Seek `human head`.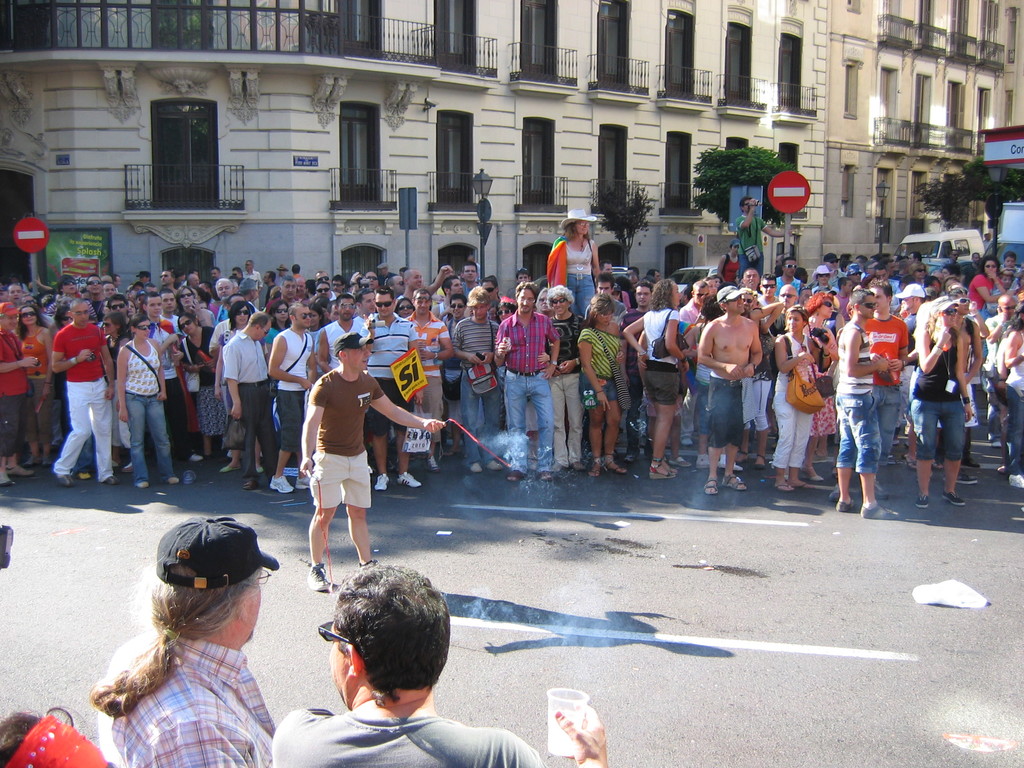
bbox=(600, 259, 615, 281).
